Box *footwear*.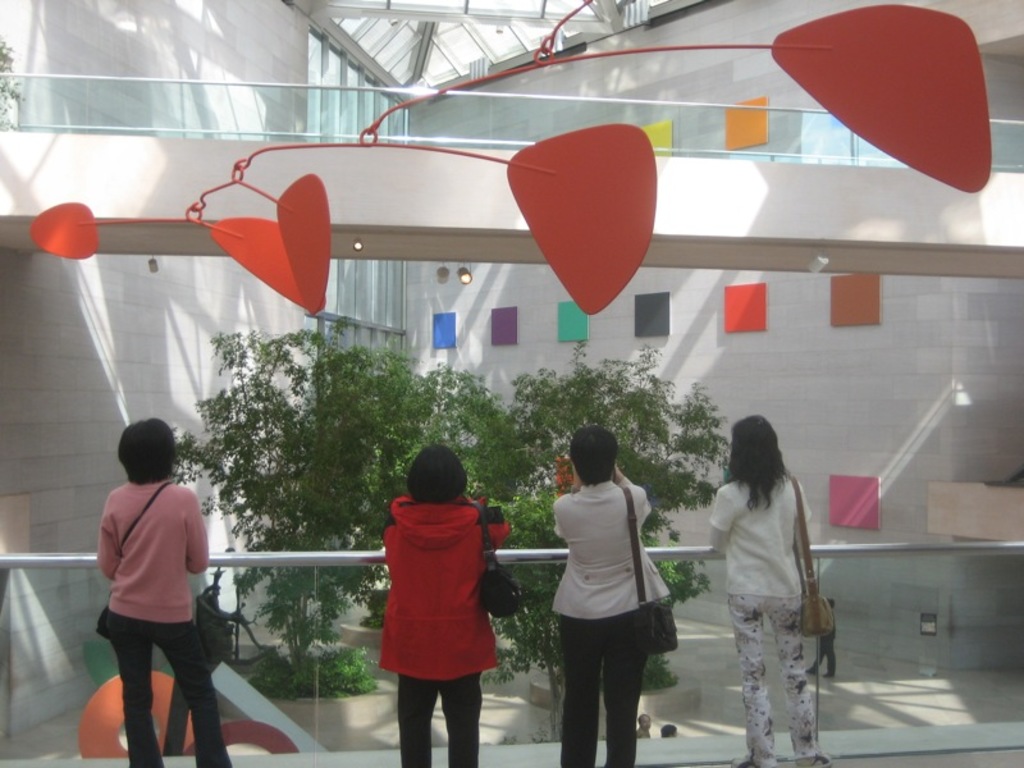
l=797, t=753, r=829, b=767.
